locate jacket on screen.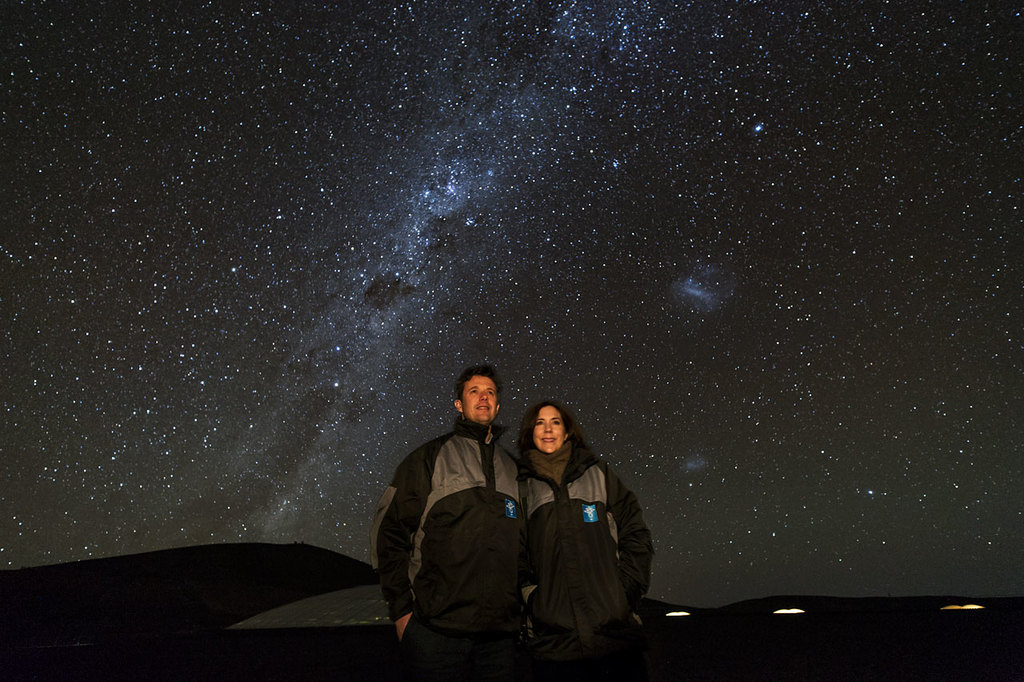
On screen at <region>510, 413, 650, 662</region>.
